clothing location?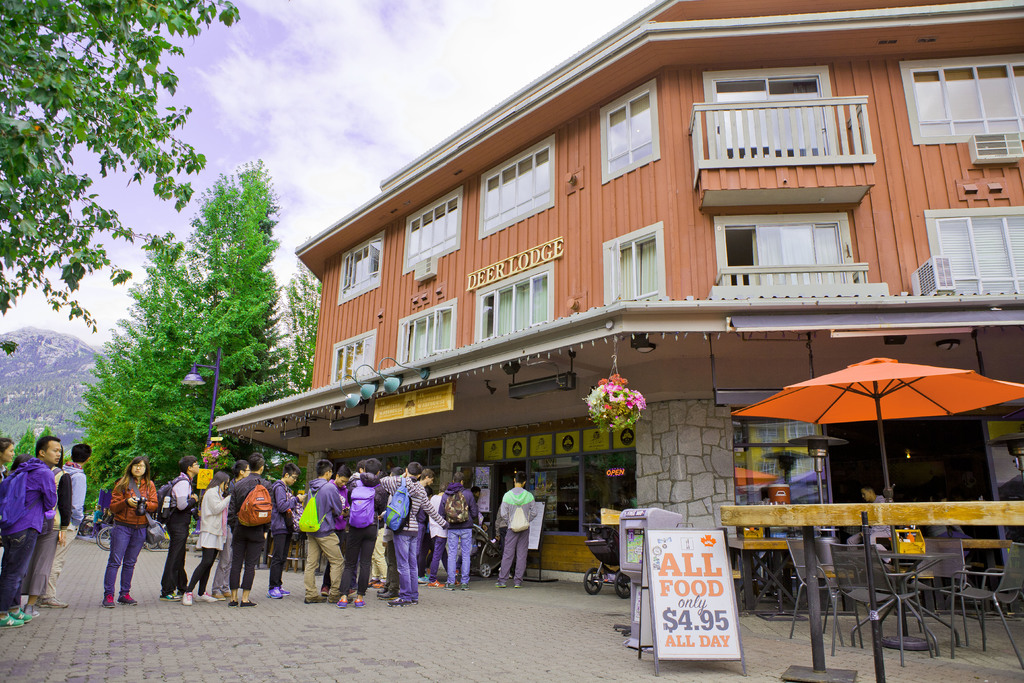
222, 463, 272, 591
